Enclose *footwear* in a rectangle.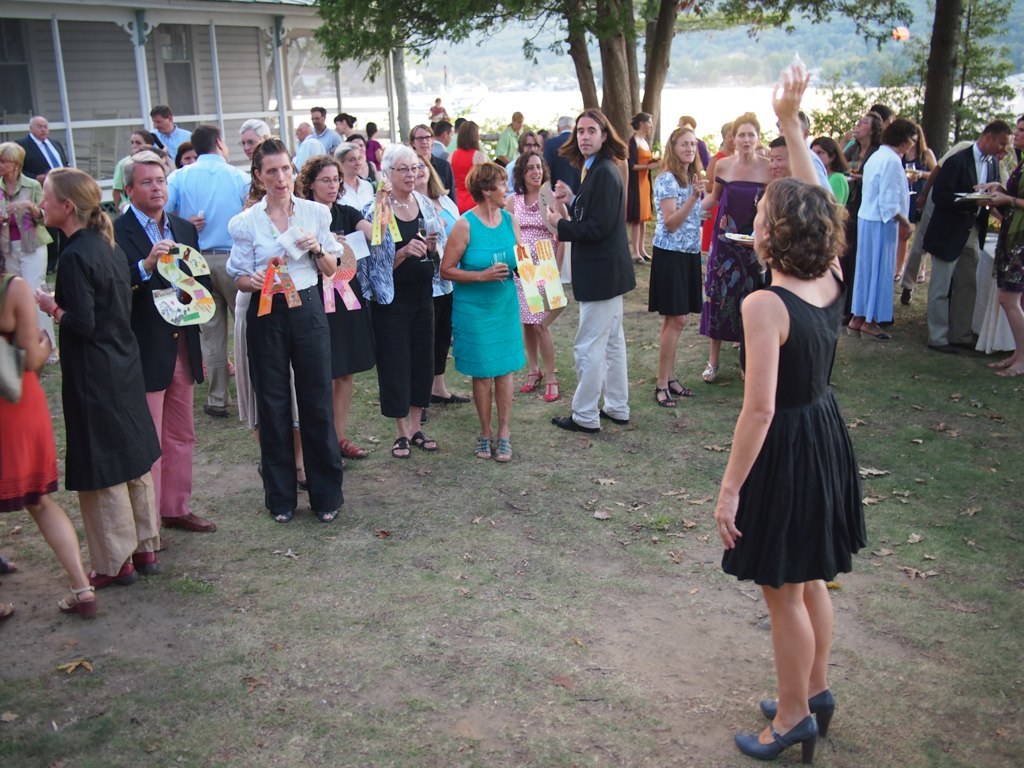
[51, 352, 59, 362].
